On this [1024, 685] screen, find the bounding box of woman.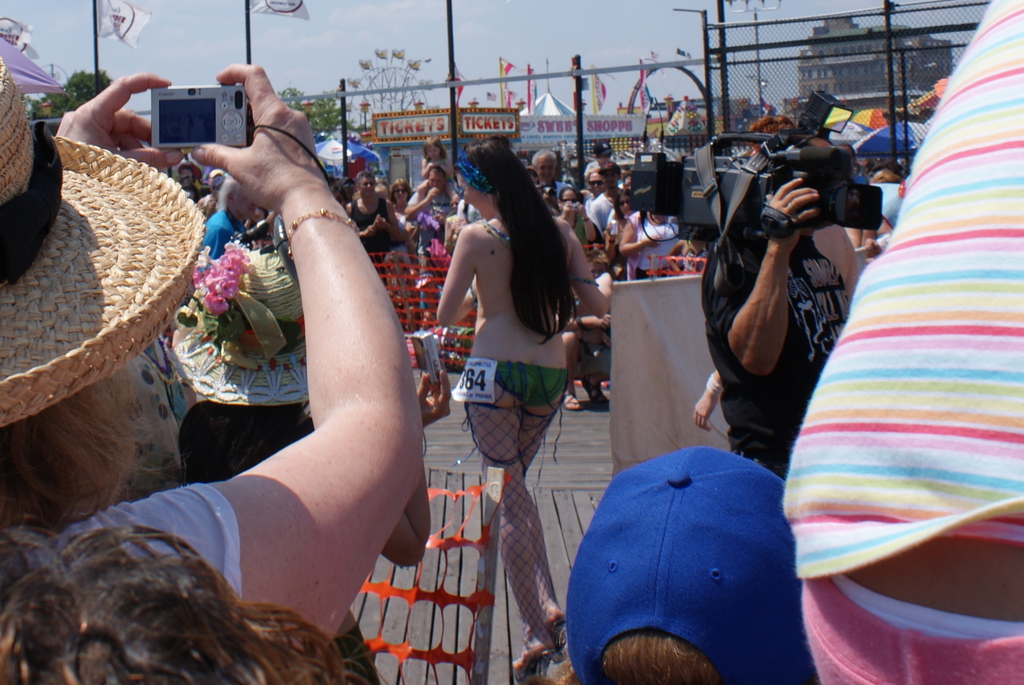
Bounding box: (427, 143, 600, 550).
